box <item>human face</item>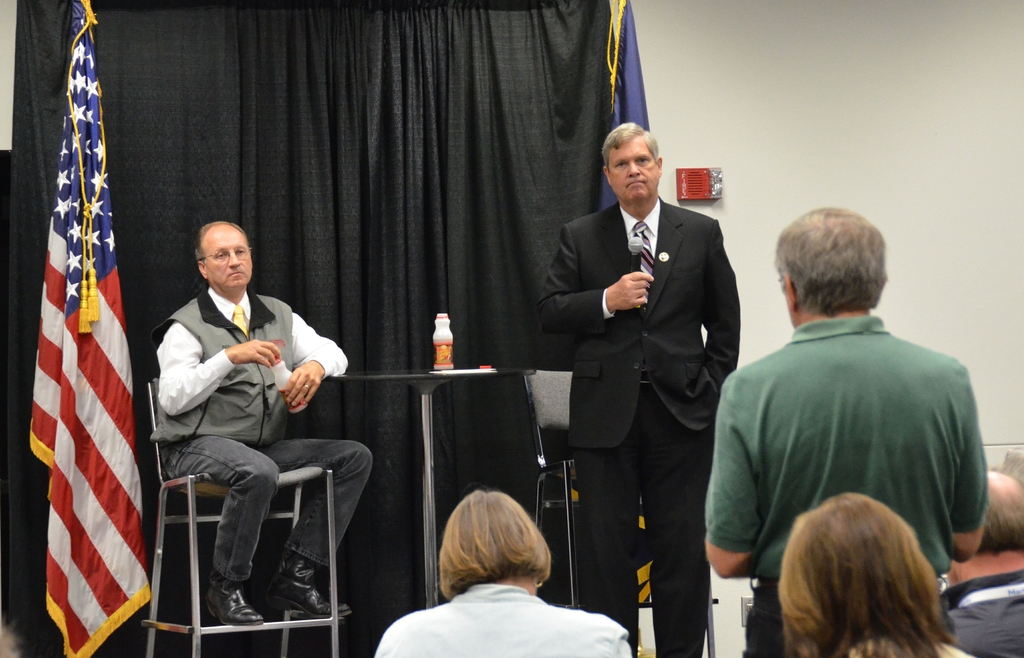
206,234,252,291
